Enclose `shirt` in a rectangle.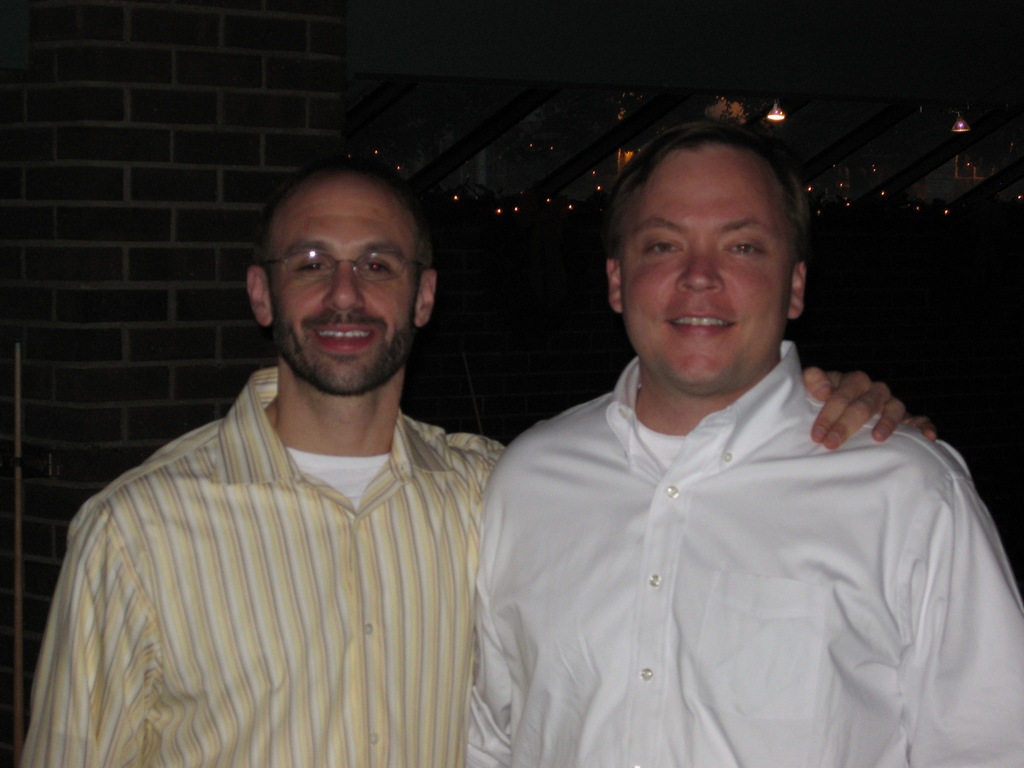
crop(15, 364, 503, 766).
